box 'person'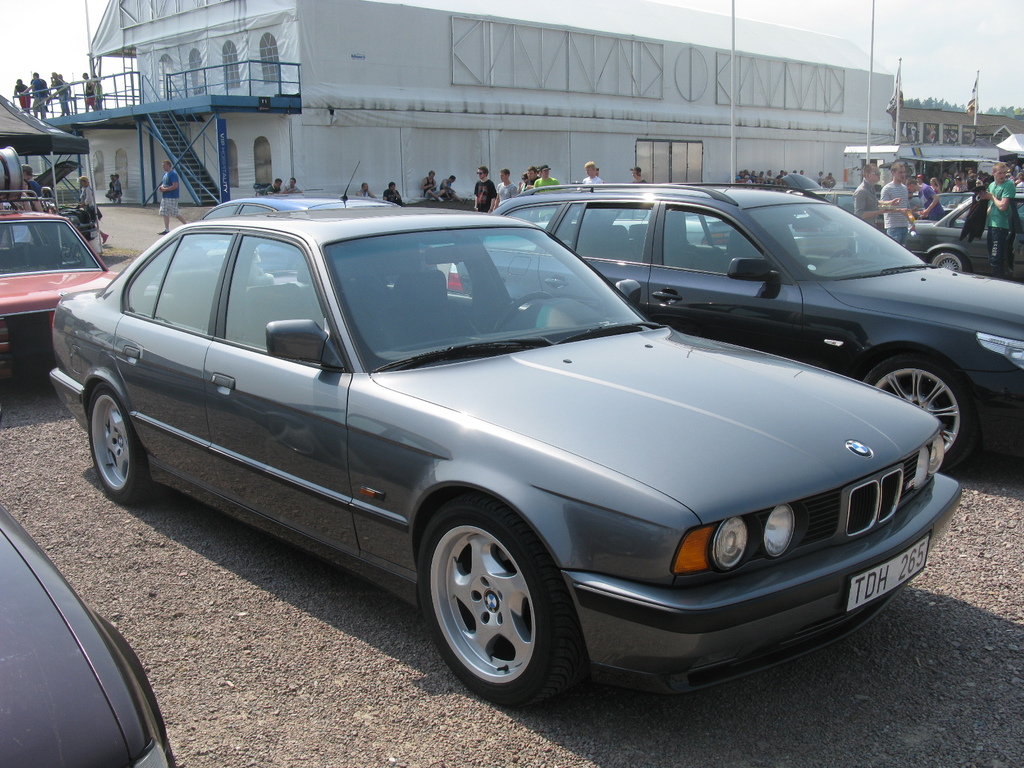
x1=630, y1=164, x2=644, y2=185
